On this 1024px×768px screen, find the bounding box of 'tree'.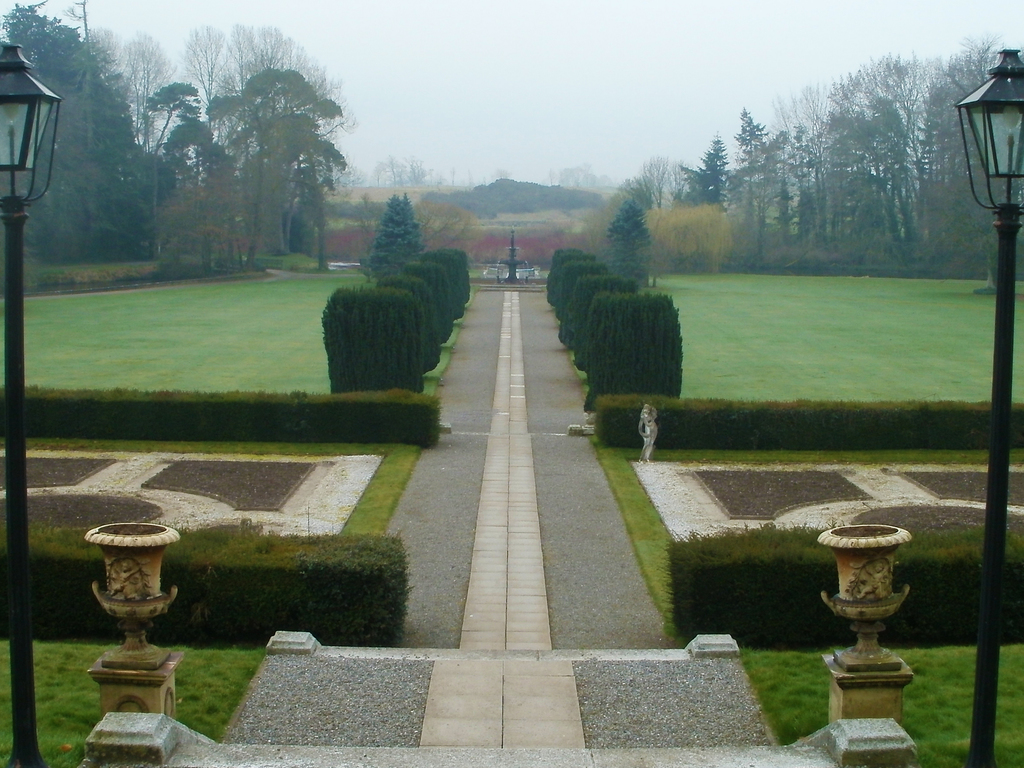
Bounding box: (left=579, top=286, right=689, bottom=418).
